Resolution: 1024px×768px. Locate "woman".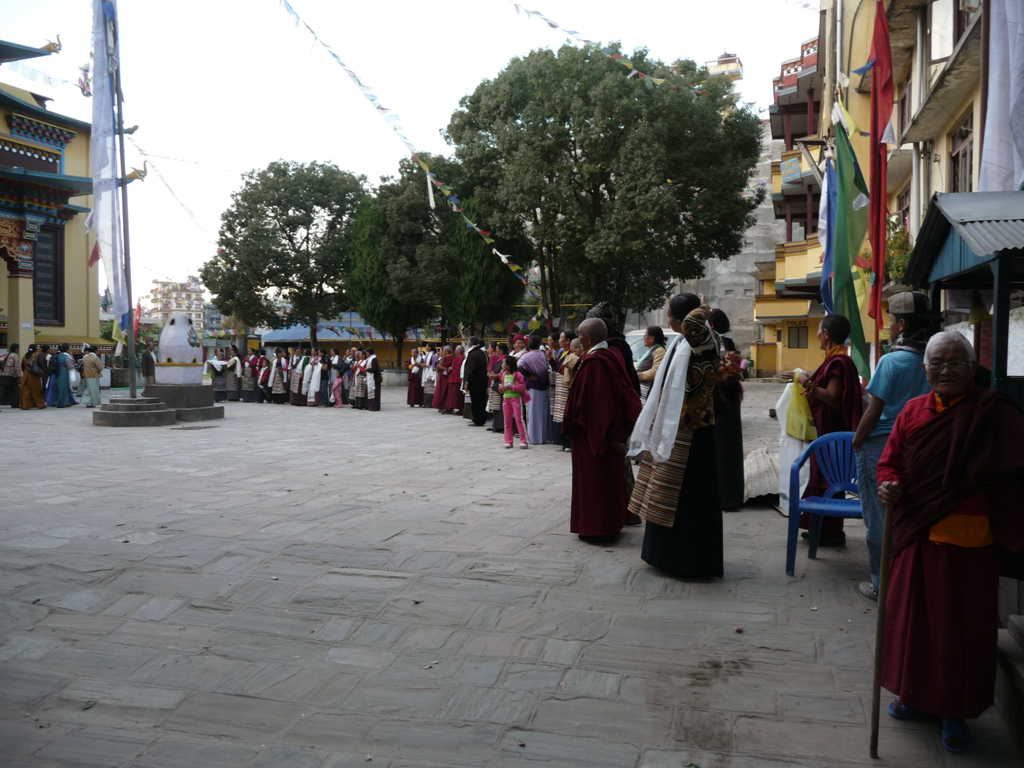
BBox(879, 308, 1010, 747).
